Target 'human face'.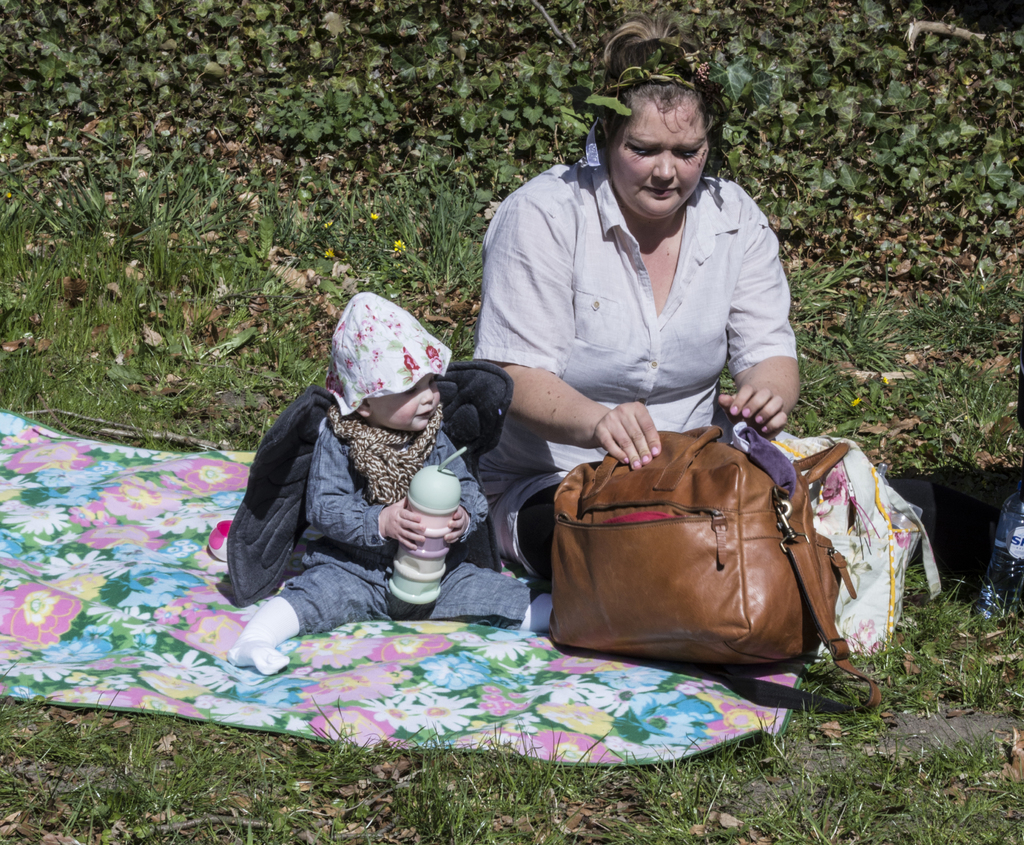
Target region: locate(615, 101, 703, 217).
